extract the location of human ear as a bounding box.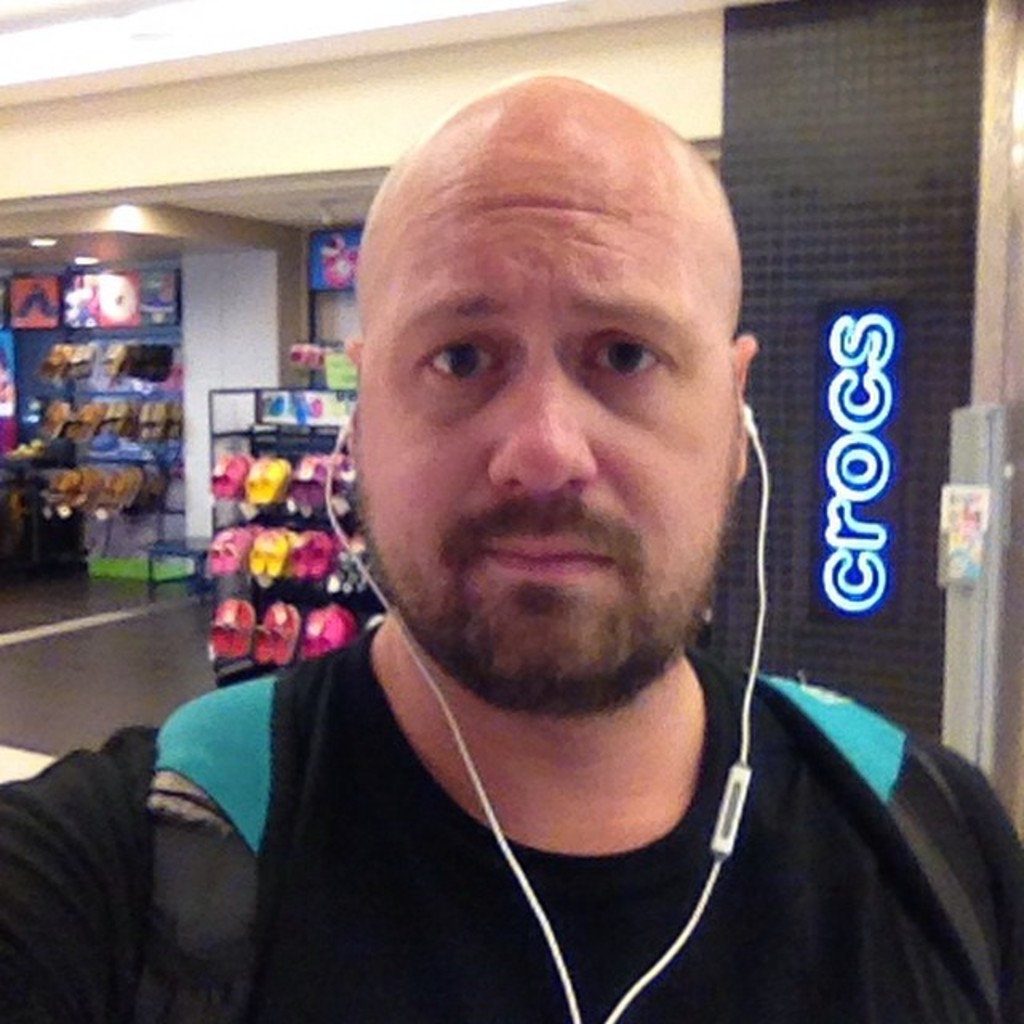
bbox=(733, 331, 758, 477).
